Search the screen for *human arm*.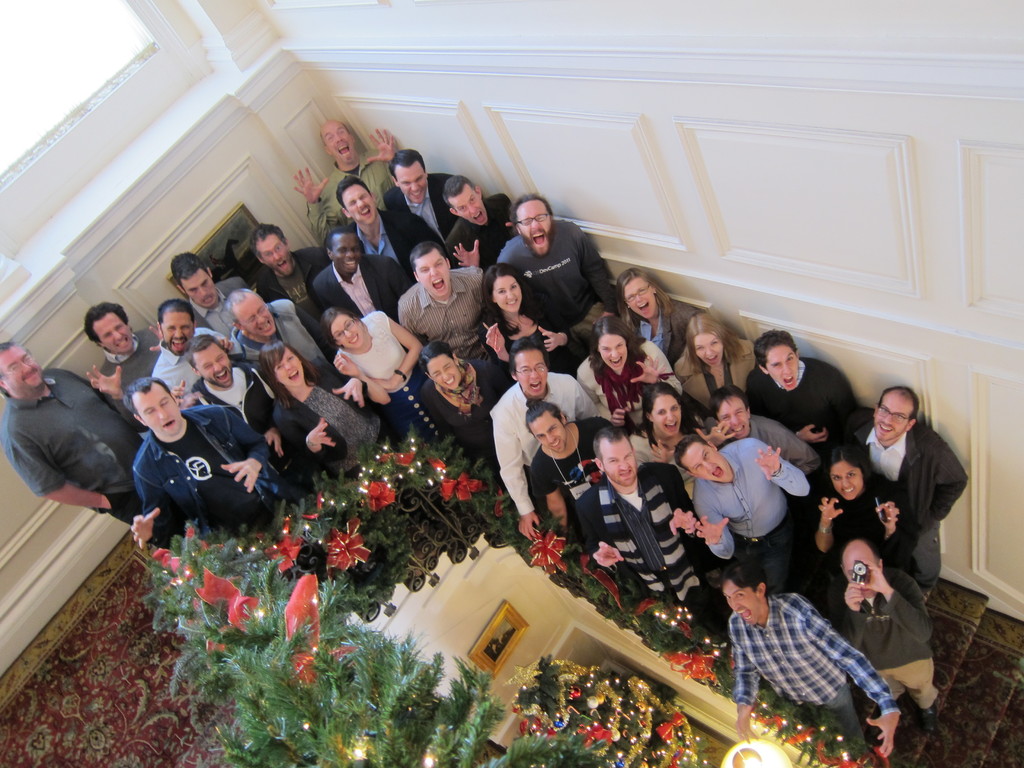
Found at 285/305/342/372.
